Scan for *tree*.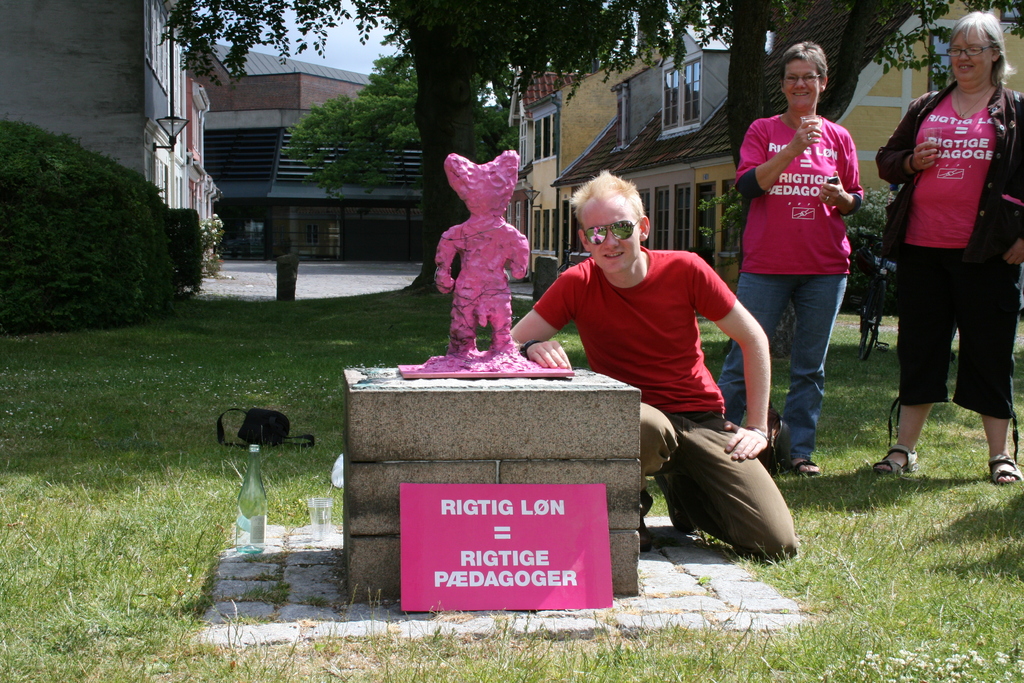
Scan result: l=349, t=46, r=525, b=174.
